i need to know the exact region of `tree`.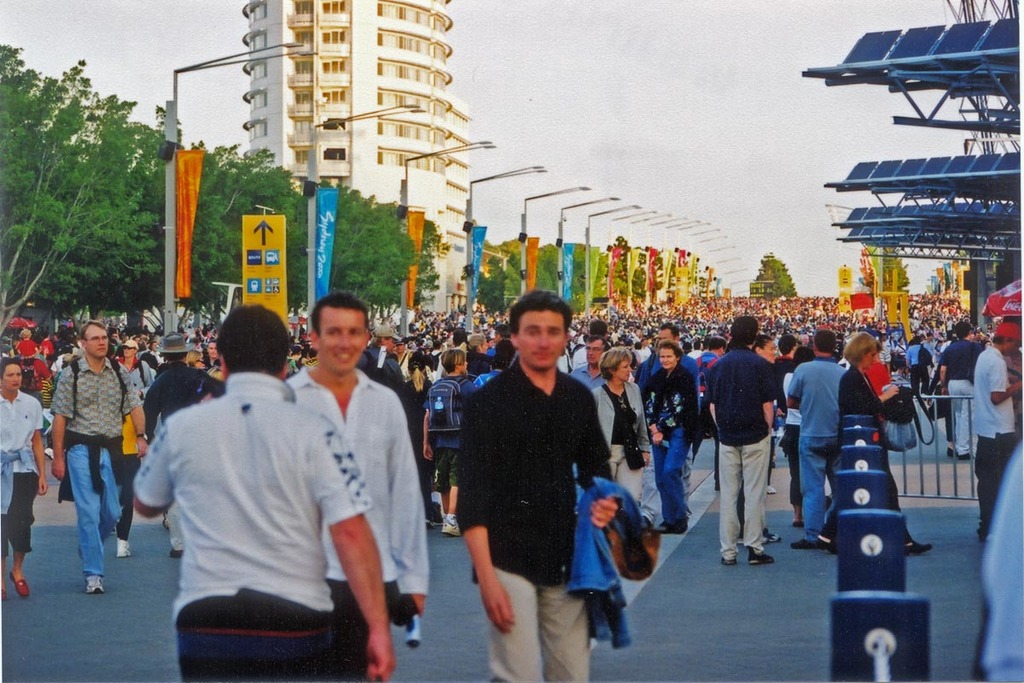
Region: (755,254,798,302).
